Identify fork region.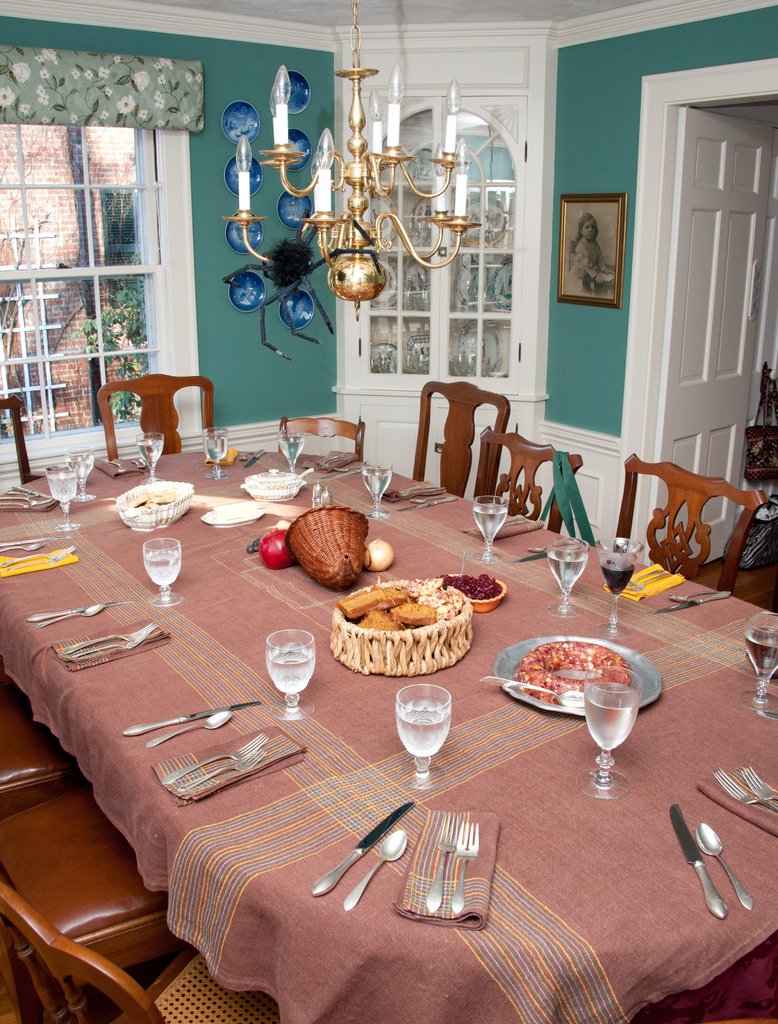
Region: 60:621:159:654.
